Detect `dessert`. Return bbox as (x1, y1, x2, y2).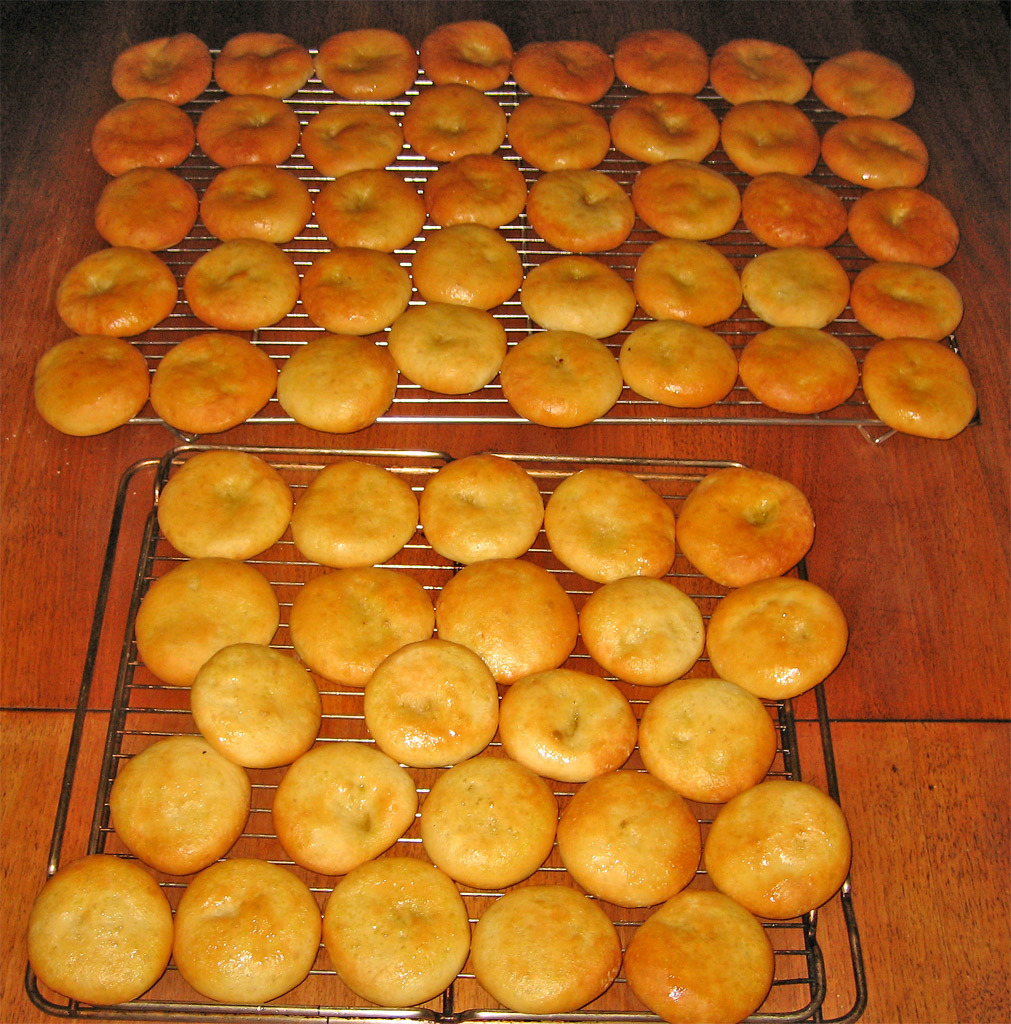
(325, 842, 471, 1003).
